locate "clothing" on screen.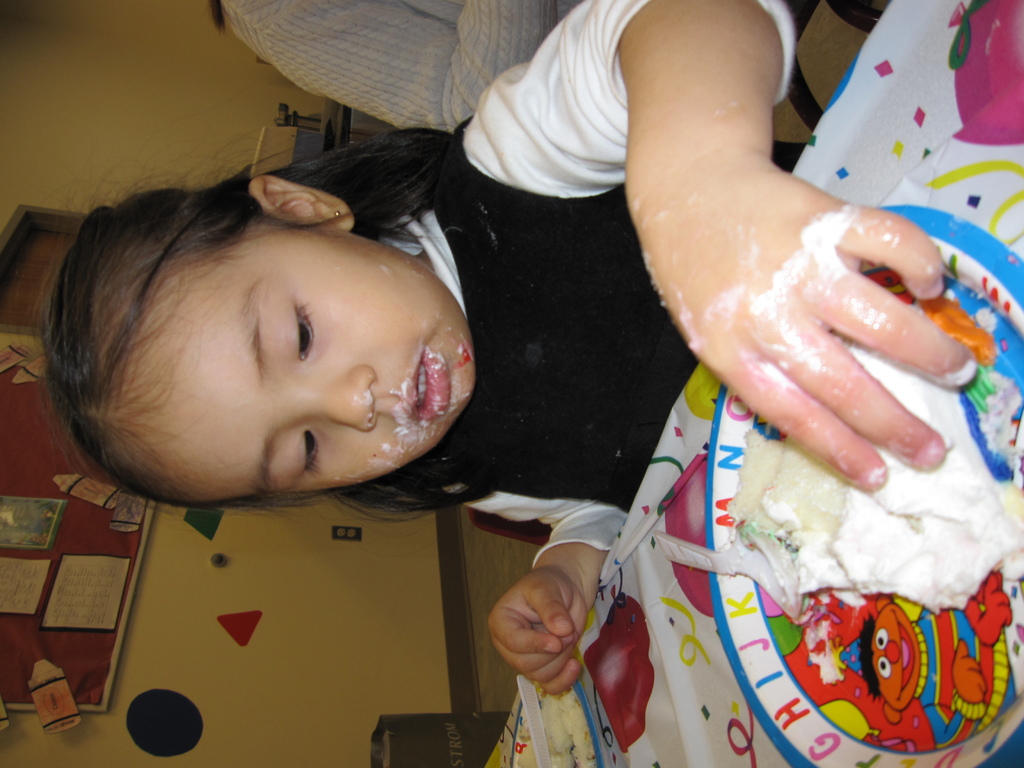
On screen at (left=378, top=0, right=797, bottom=568).
